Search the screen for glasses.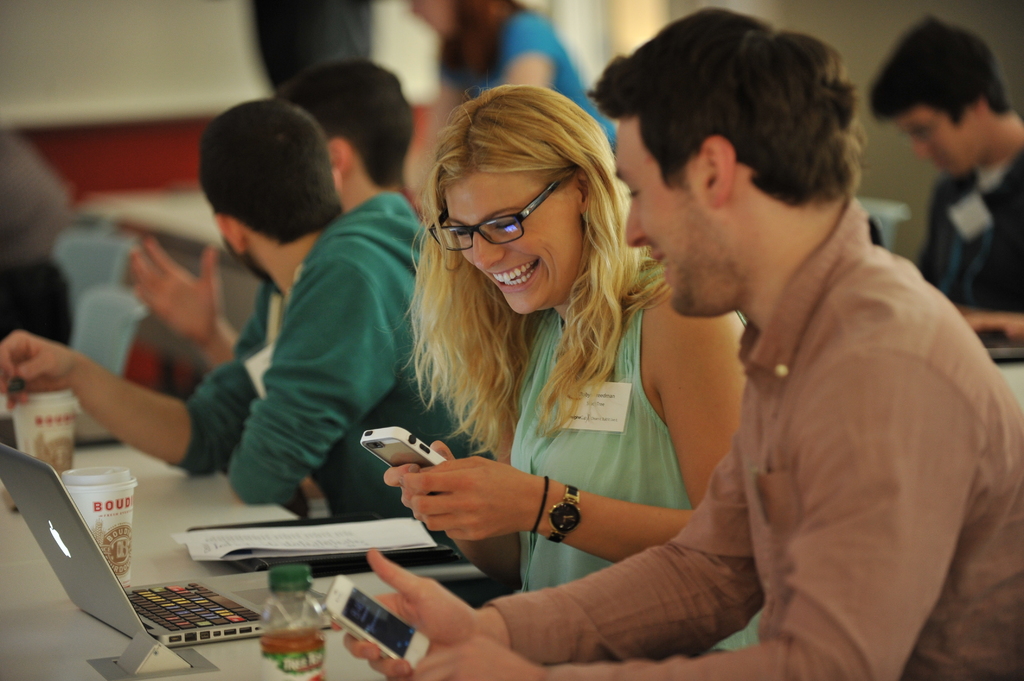
Found at (left=428, top=188, right=606, bottom=257).
